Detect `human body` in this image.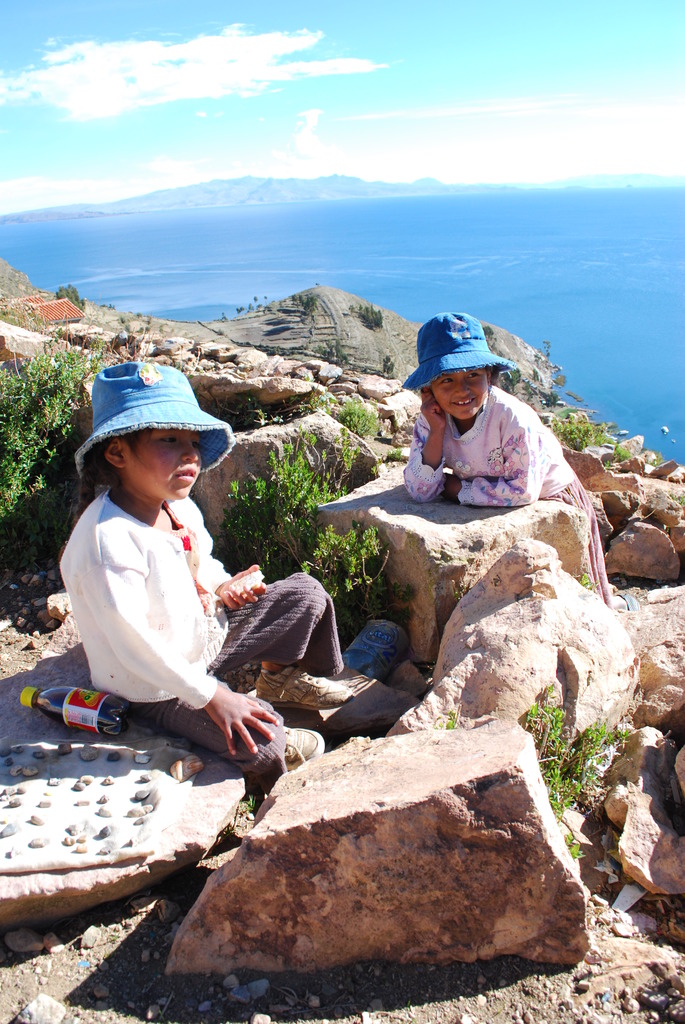
Detection: 60/404/366/749.
